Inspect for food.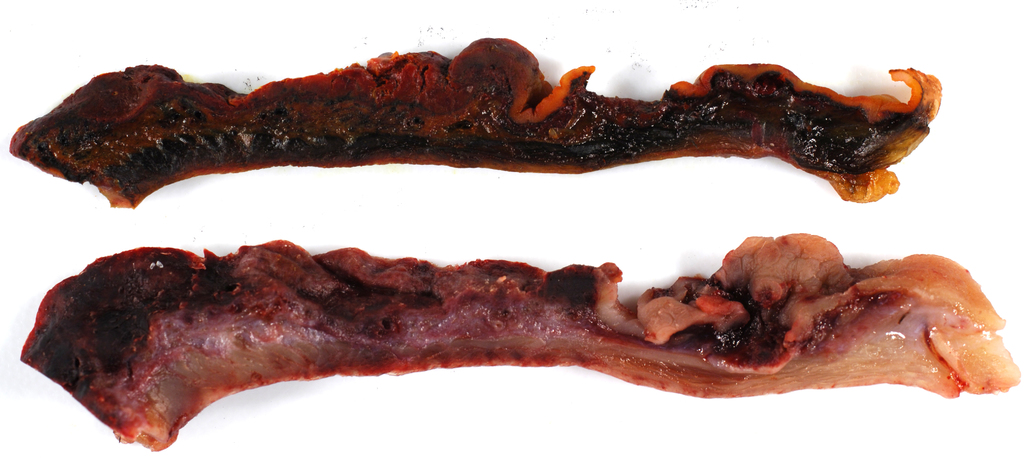
Inspection: select_region(5, 36, 941, 203).
